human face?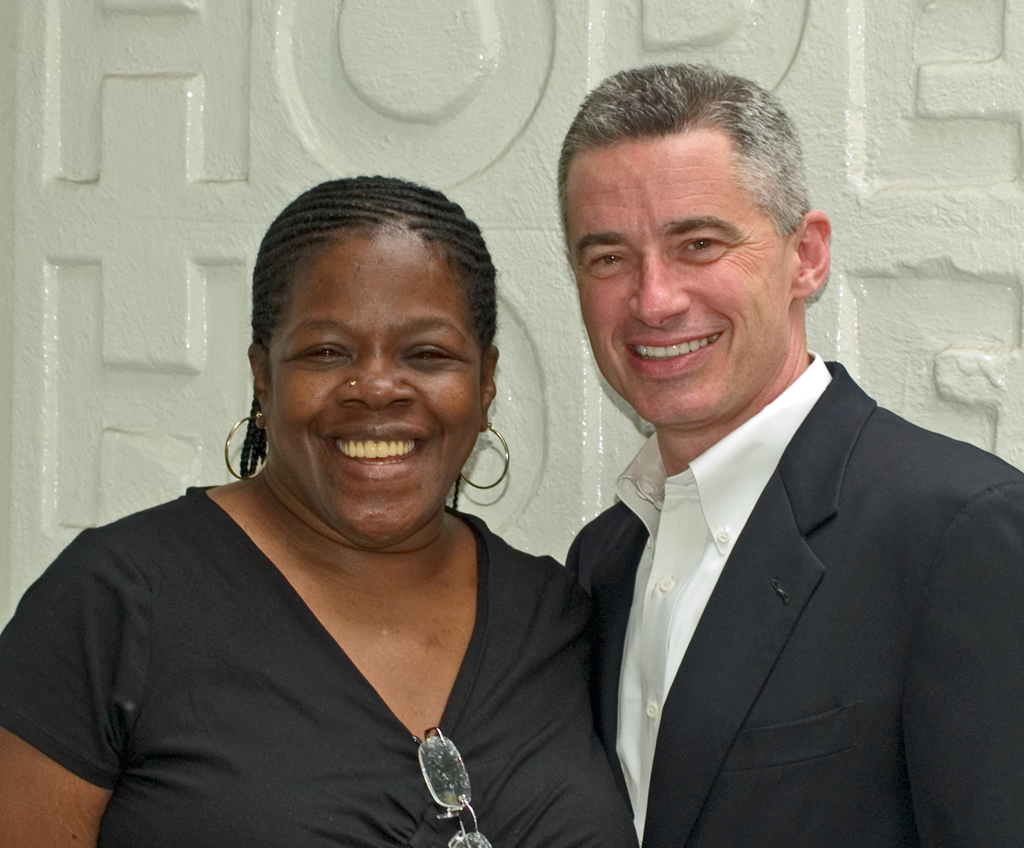
rect(568, 154, 790, 427)
